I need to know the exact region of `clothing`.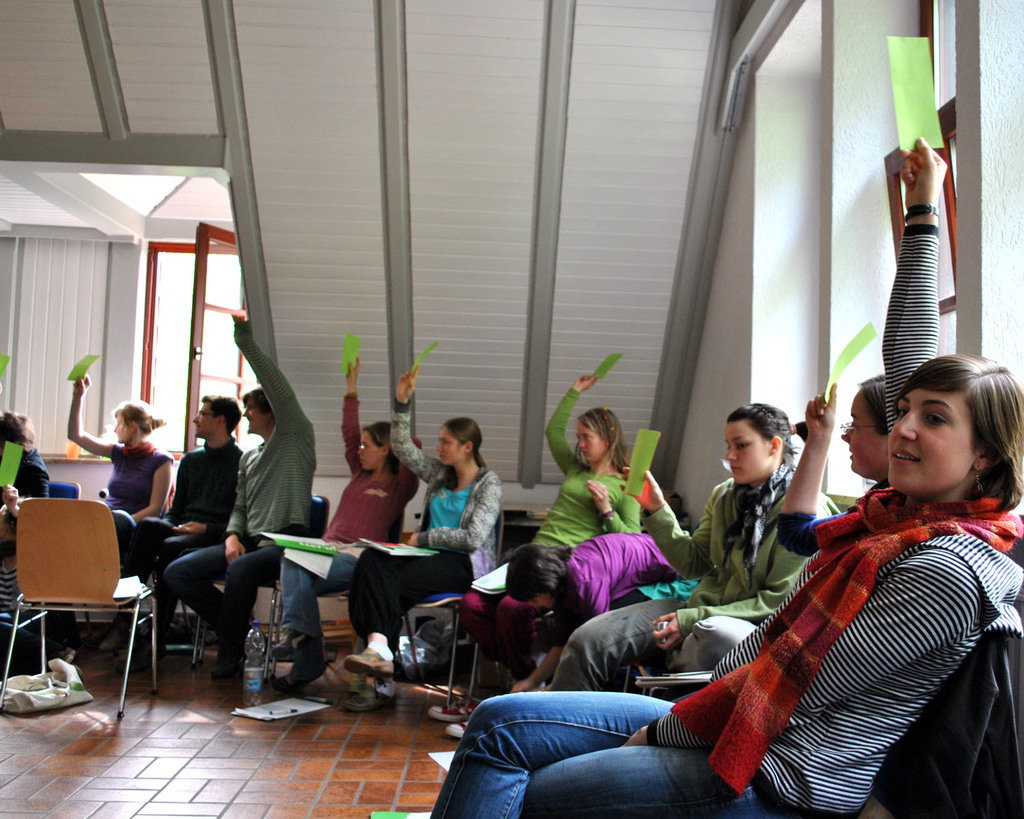
Region: BBox(0, 456, 57, 500).
